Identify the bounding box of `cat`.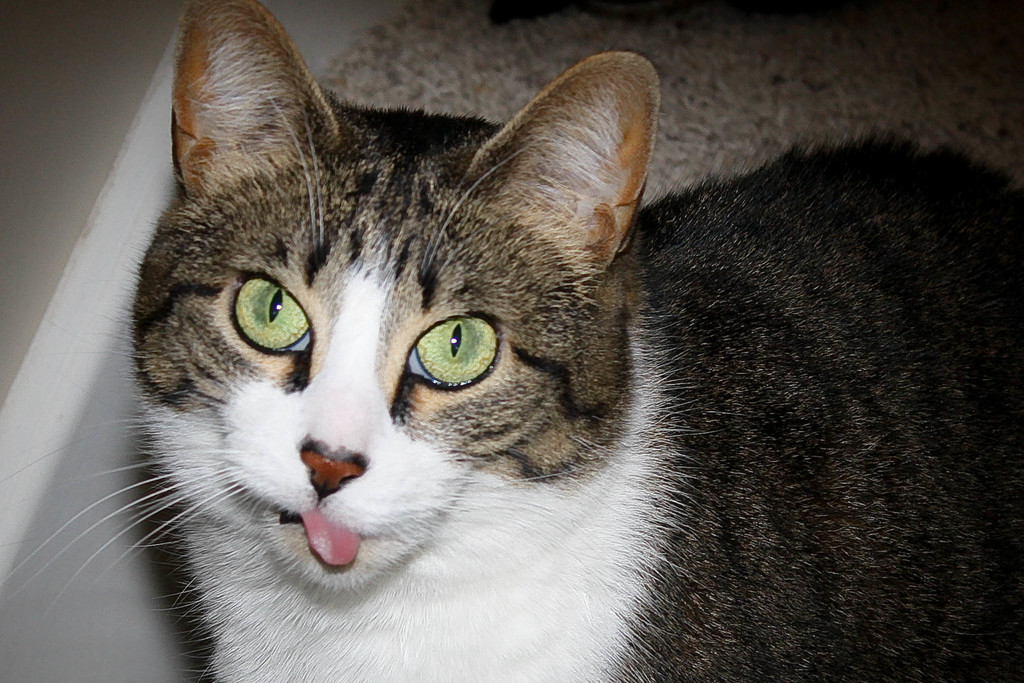
{"left": 0, "top": 0, "right": 1023, "bottom": 682}.
